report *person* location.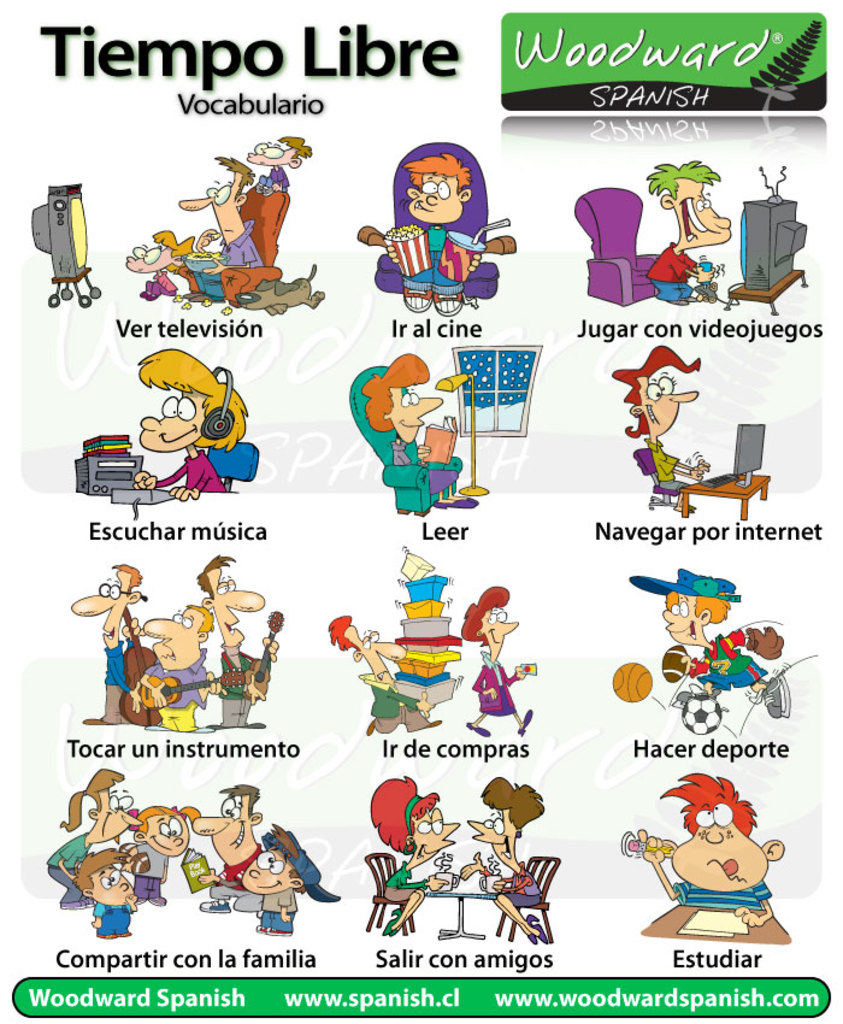
Report: [left=196, top=781, right=250, bottom=916].
